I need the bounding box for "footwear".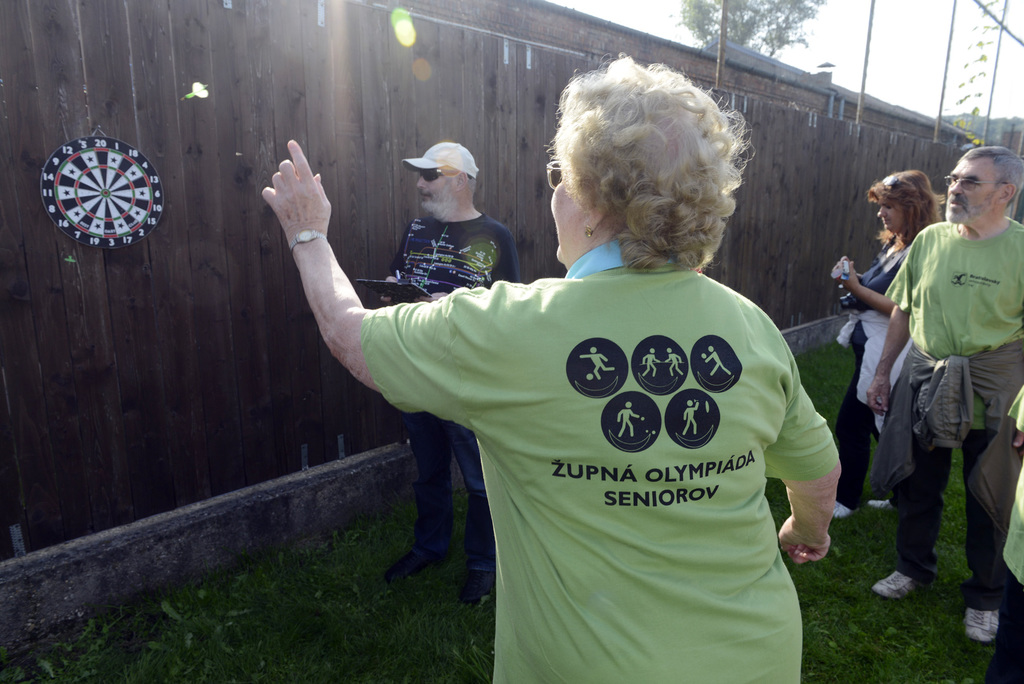
Here it is: x1=826 y1=502 x2=850 y2=515.
